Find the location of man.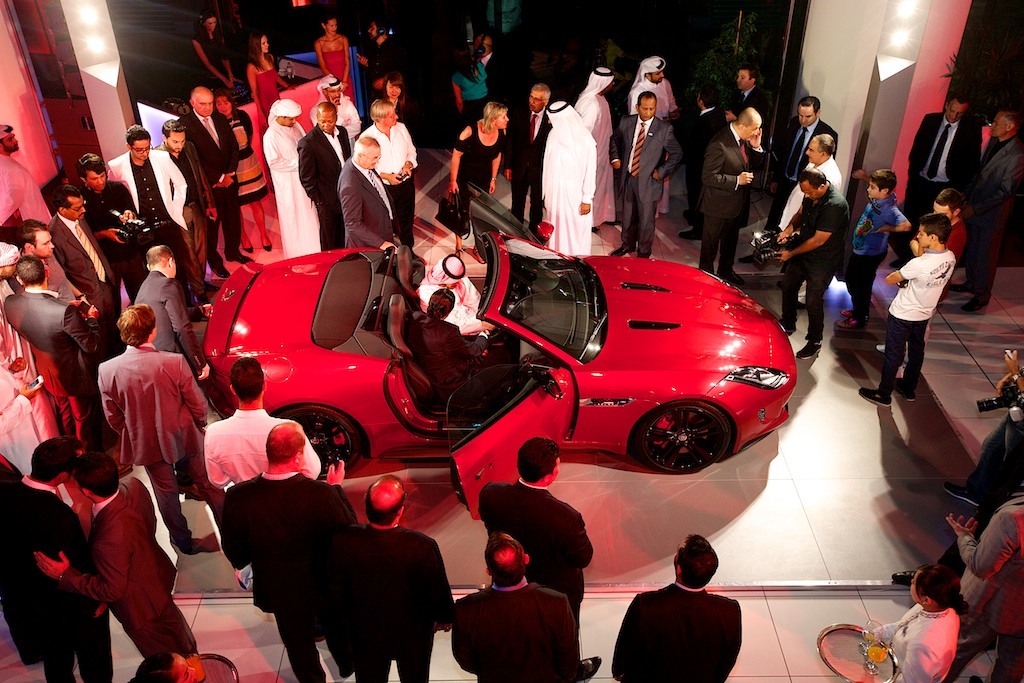
Location: 156/123/233/274.
